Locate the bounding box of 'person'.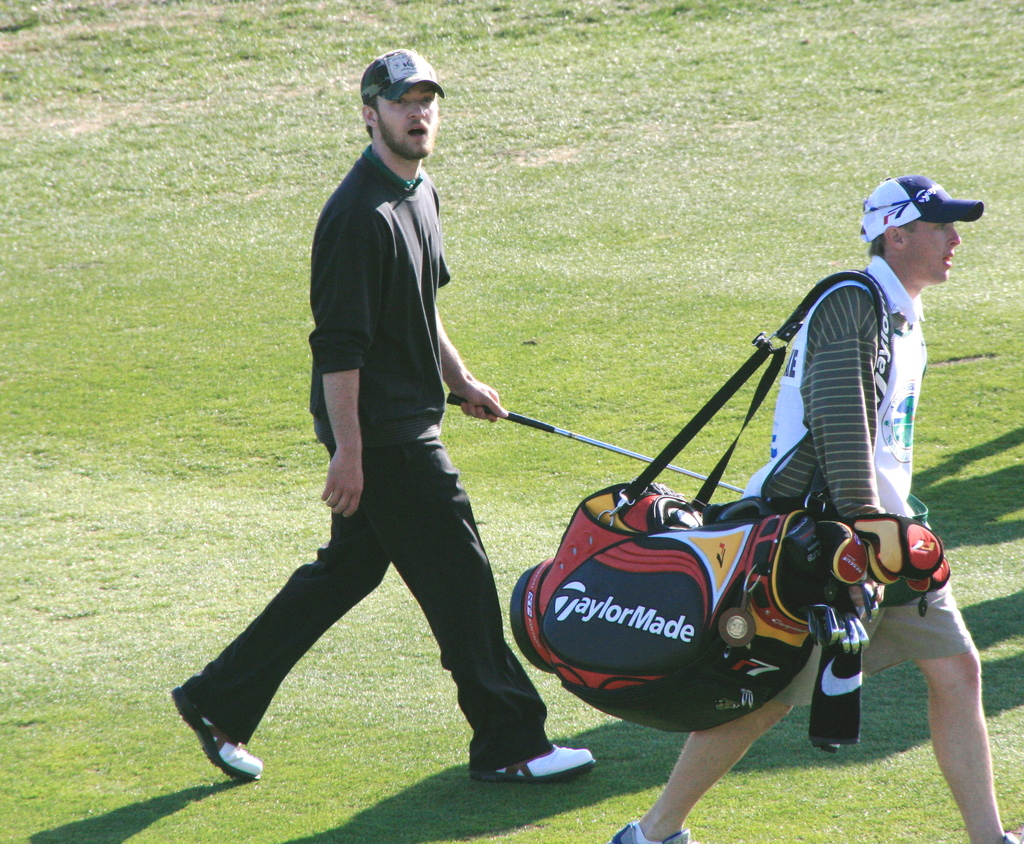
Bounding box: box=[168, 40, 598, 793].
